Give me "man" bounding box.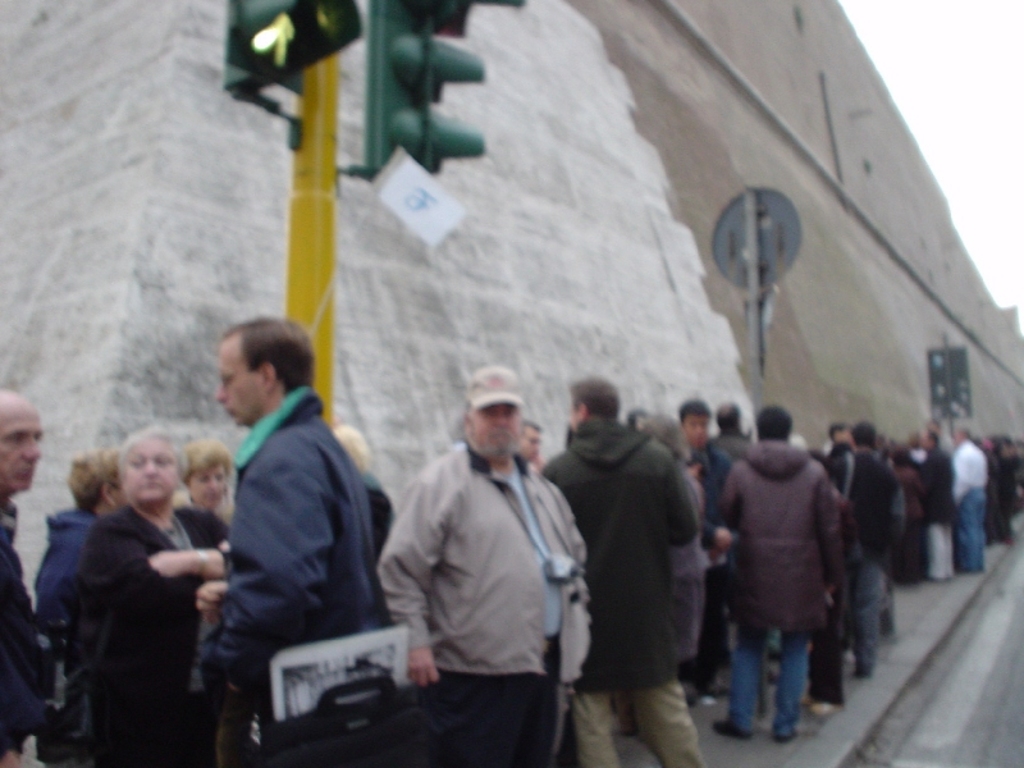
bbox=[918, 425, 951, 577].
